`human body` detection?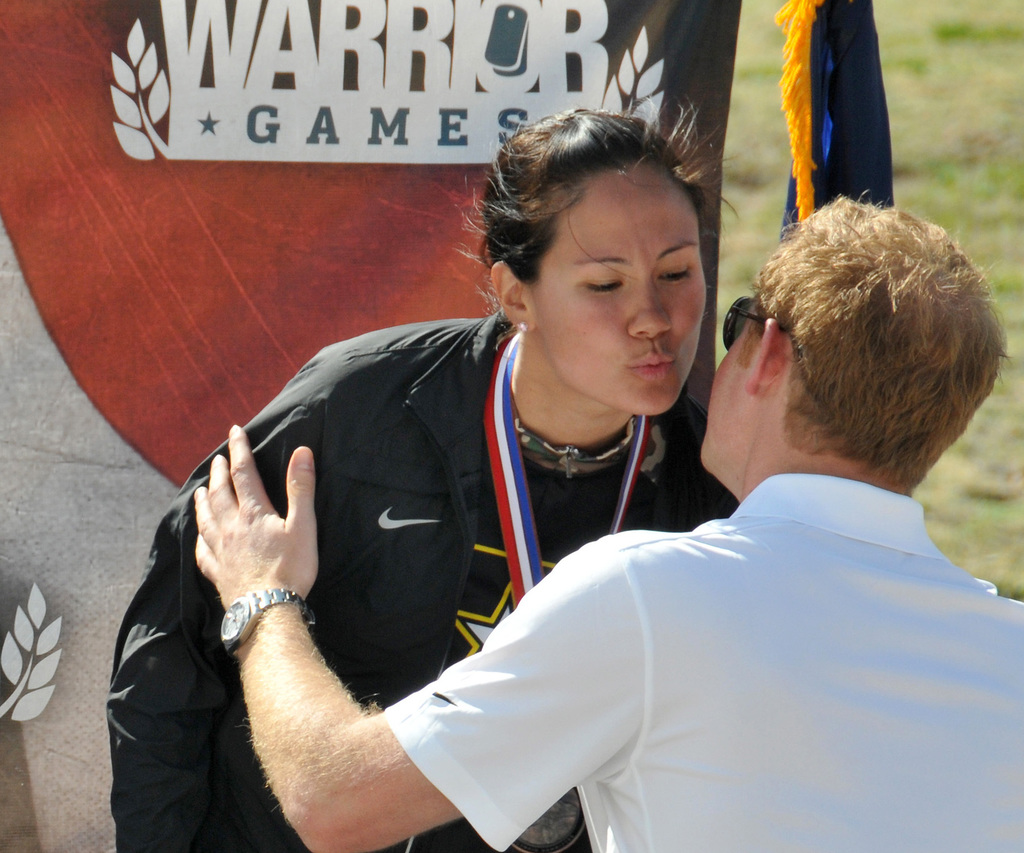
select_region(104, 100, 737, 852)
